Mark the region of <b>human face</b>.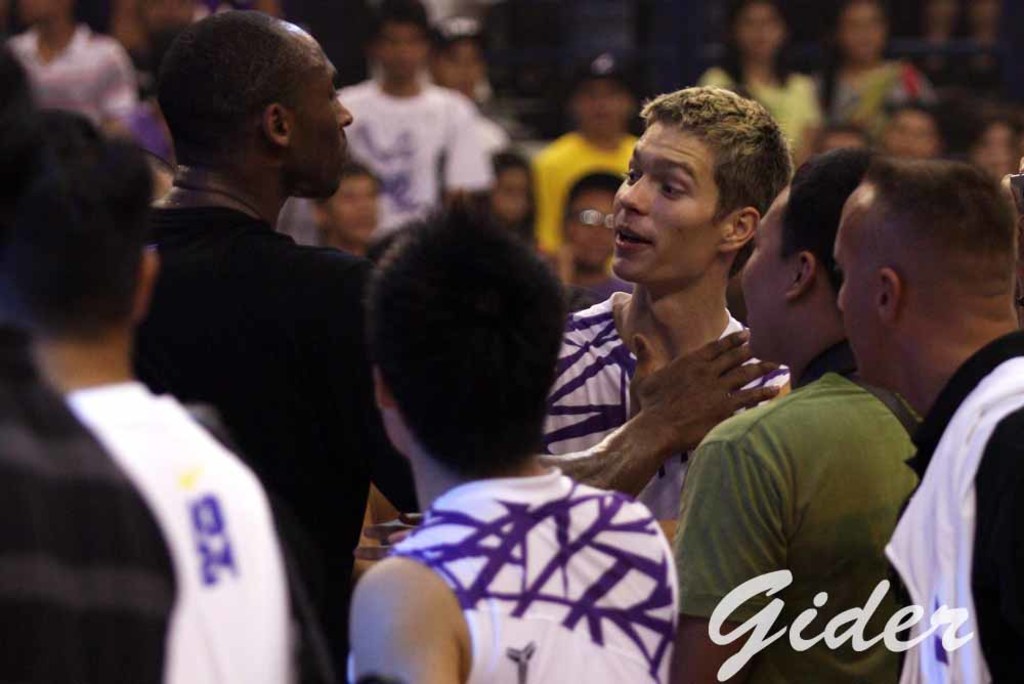
Region: 284/33/354/203.
